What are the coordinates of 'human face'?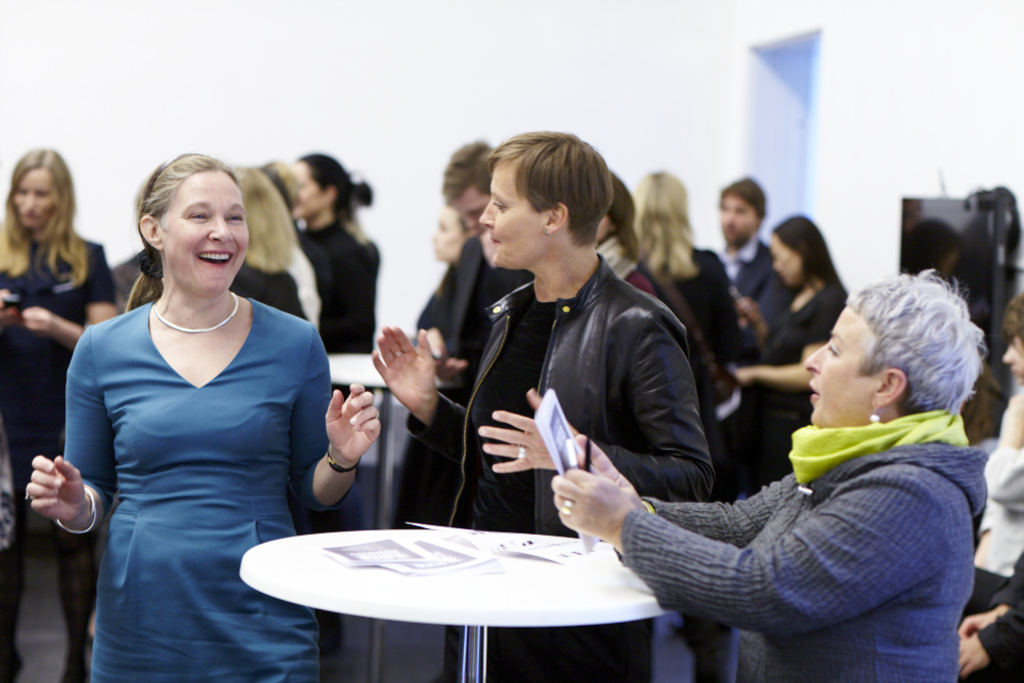
[left=802, top=309, right=881, bottom=429].
